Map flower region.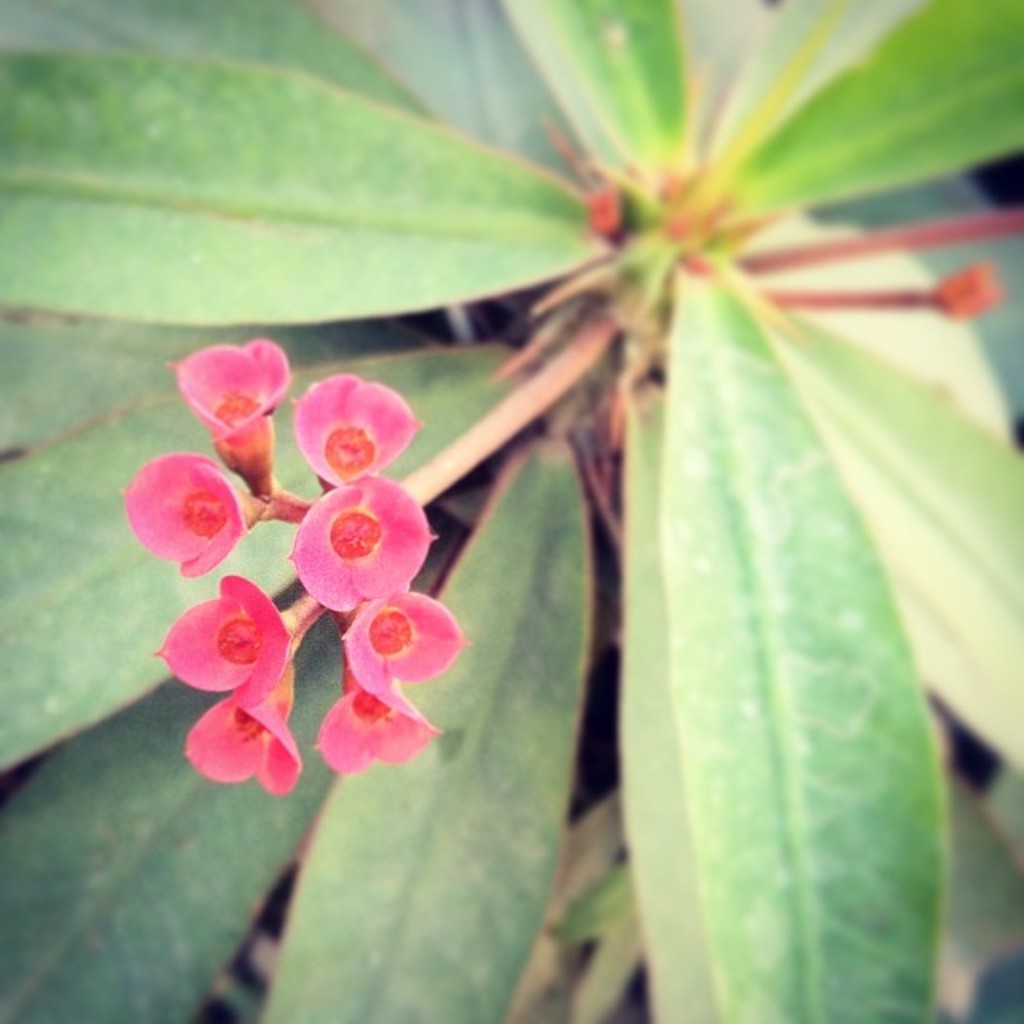
Mapped to bbox(290, 475, 448, 616).
